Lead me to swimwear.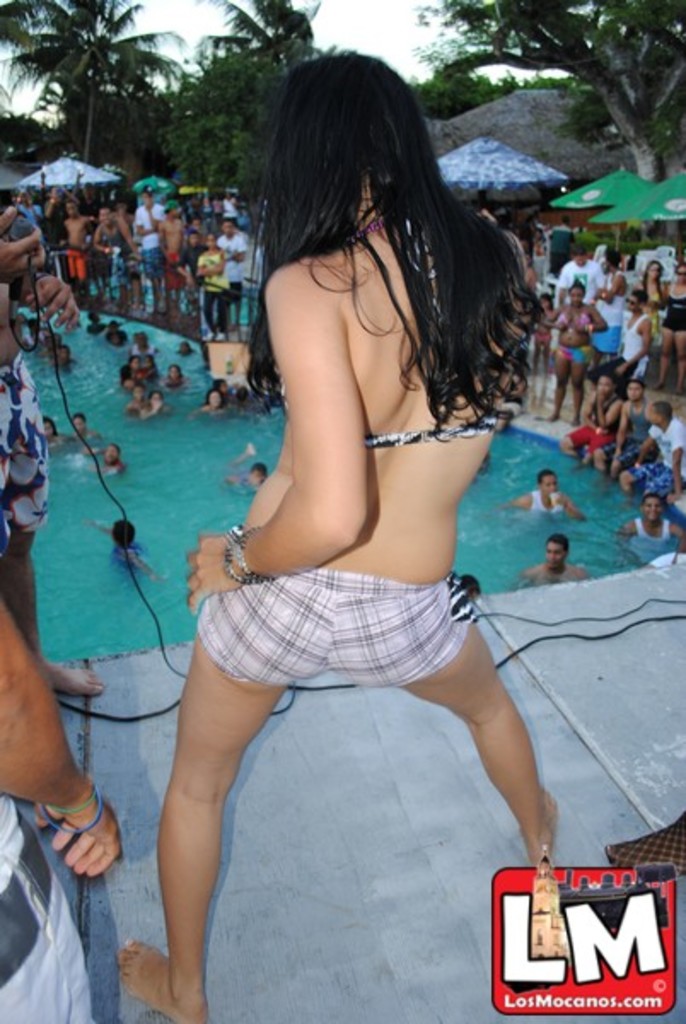
Lead to [625,415,684,498].
